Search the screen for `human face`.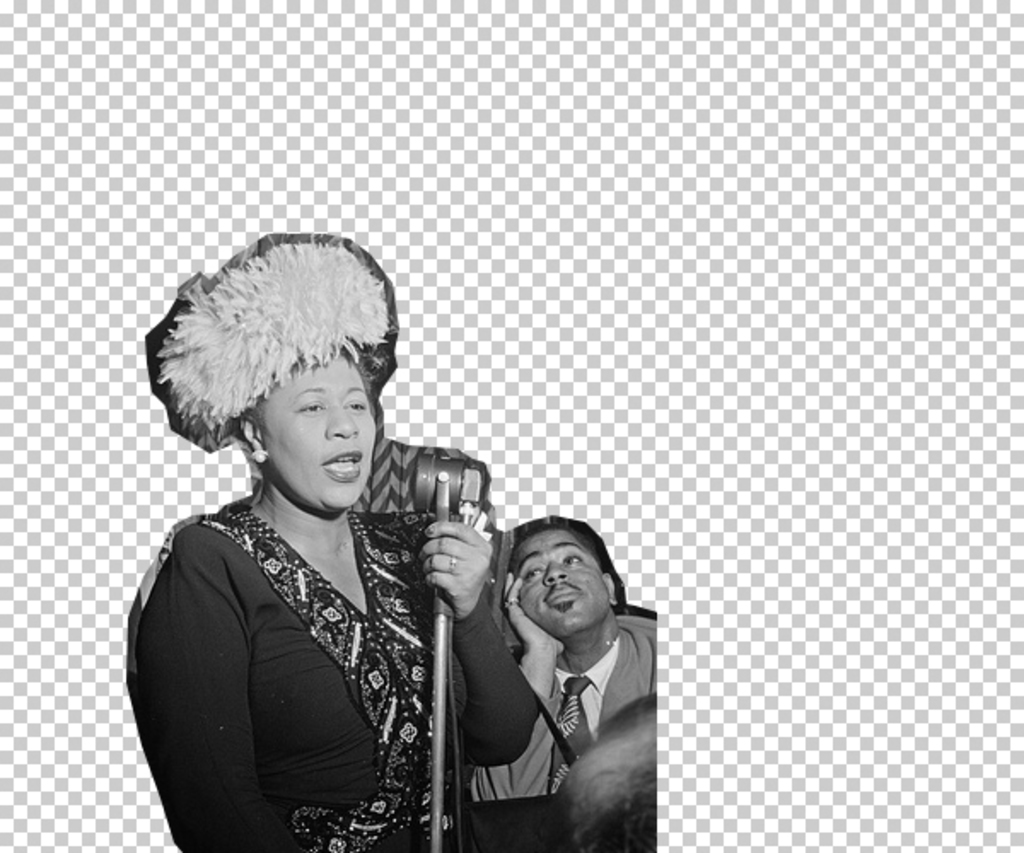
Found at locate(521, 531, 606, 647).
